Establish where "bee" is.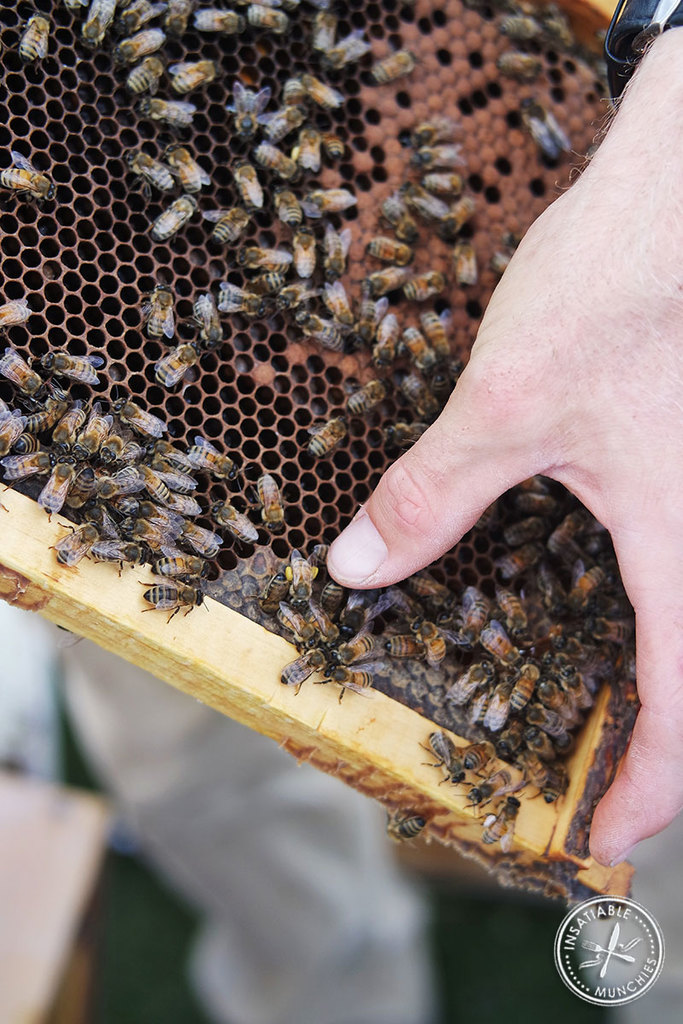
Established at (120, 513, 171, 553).
